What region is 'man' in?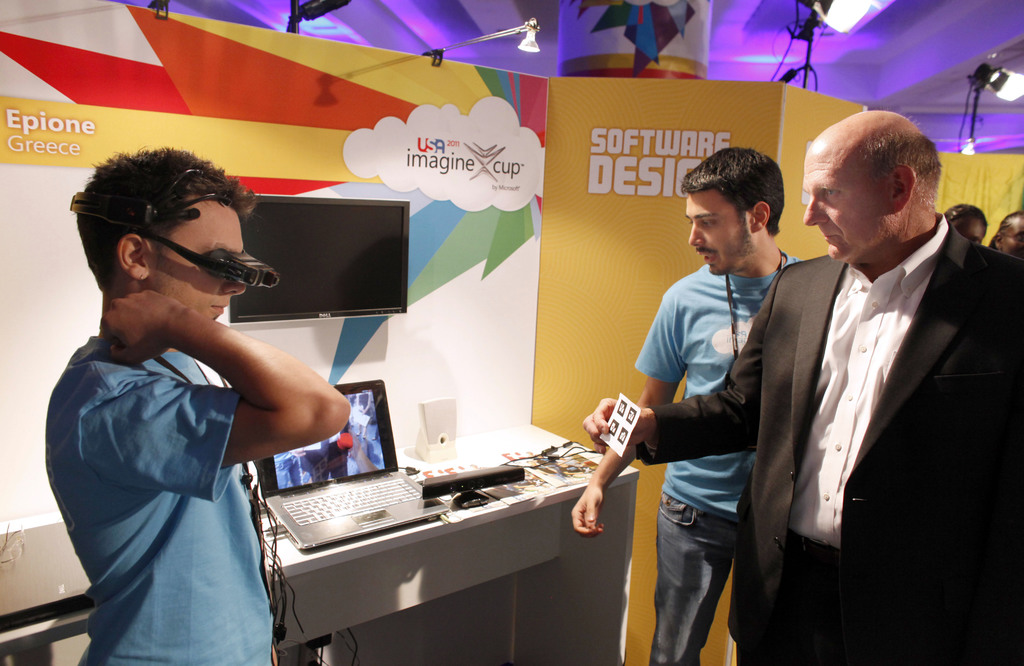
[582, 112, 1023, 665].
